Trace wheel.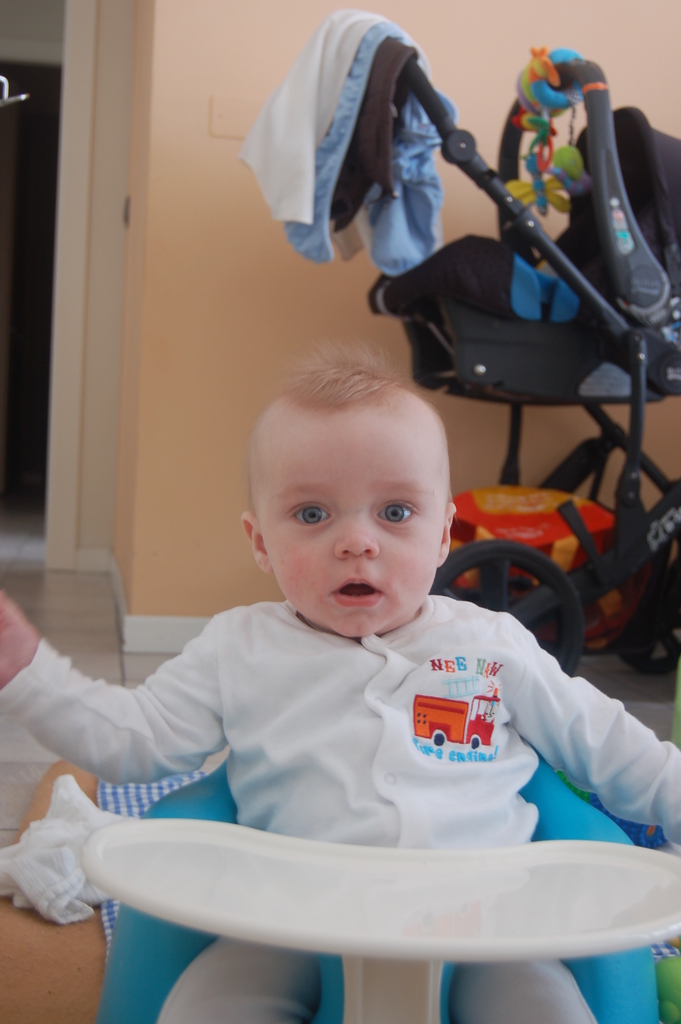
Traced to (x1=429, y1=539, x2=588, y2=671).
